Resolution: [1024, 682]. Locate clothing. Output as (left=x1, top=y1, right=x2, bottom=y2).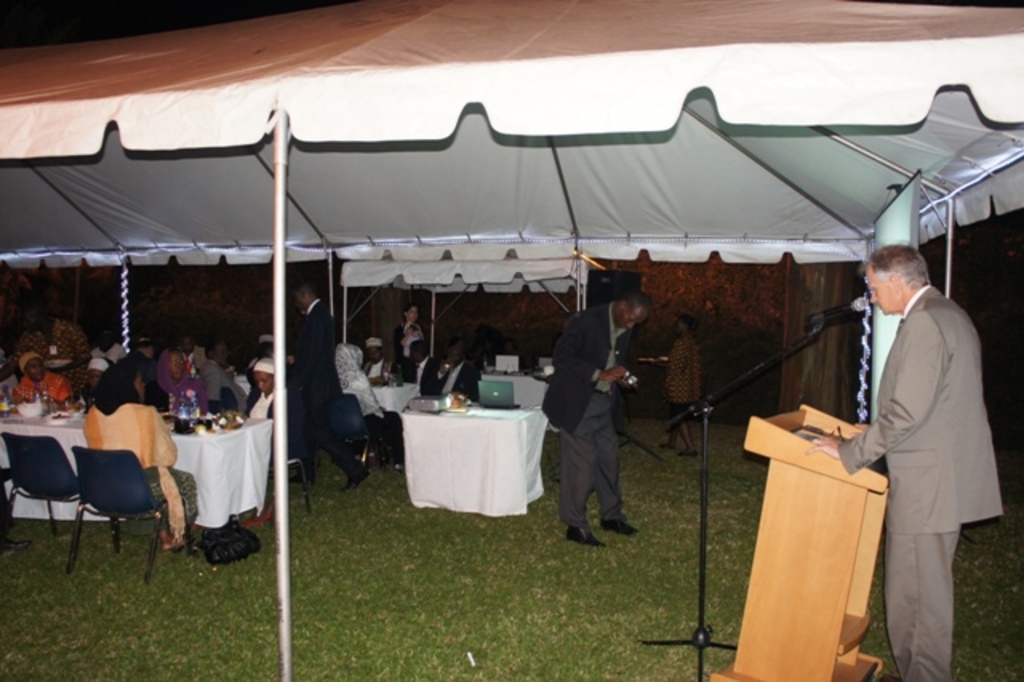
(left=422, top=359, right=488, bottom=405).
